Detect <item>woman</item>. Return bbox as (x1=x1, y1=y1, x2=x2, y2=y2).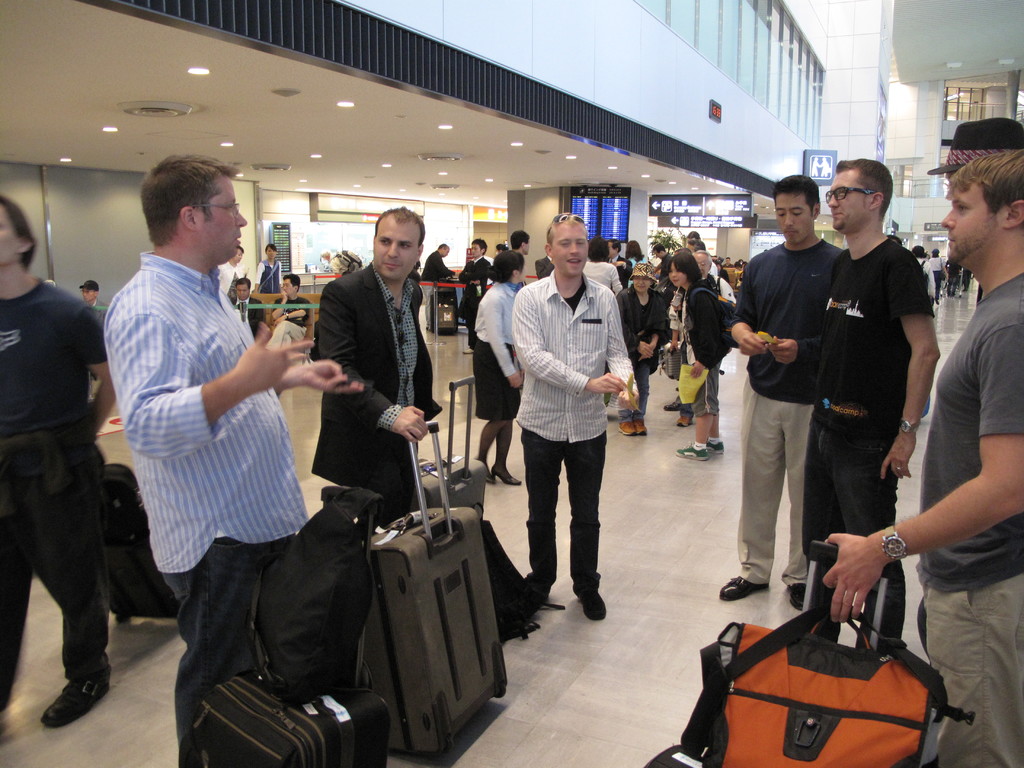
(x1=468, y1=250, x2=523, y2=482).
